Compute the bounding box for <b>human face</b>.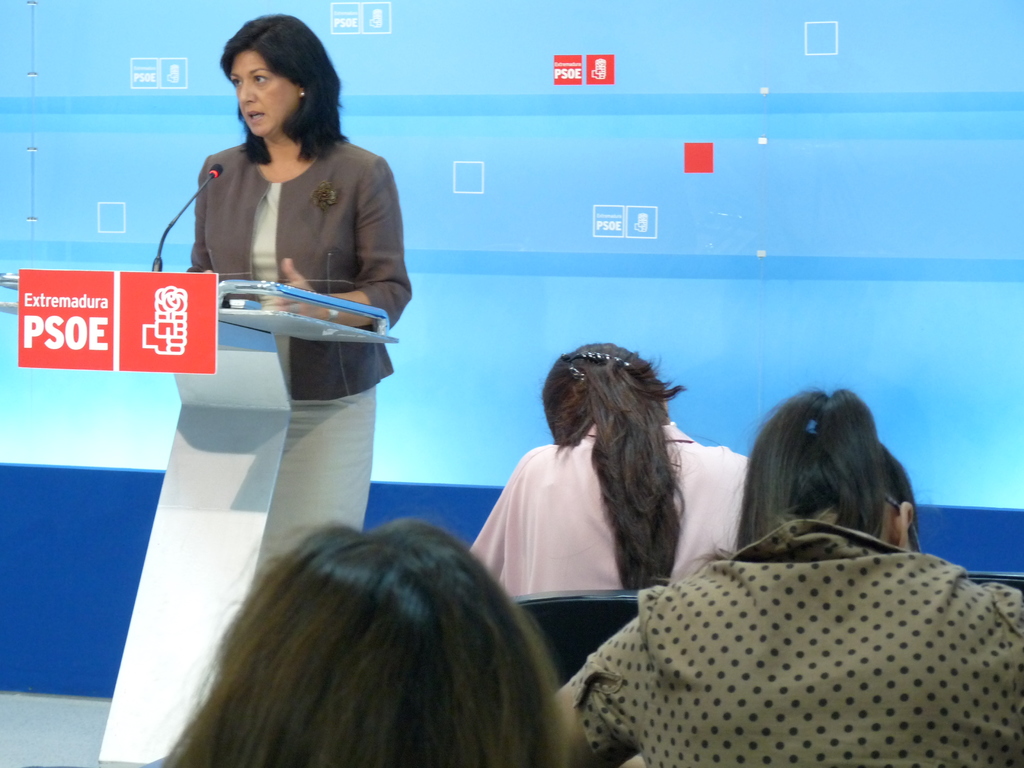
231:49:298:130.
